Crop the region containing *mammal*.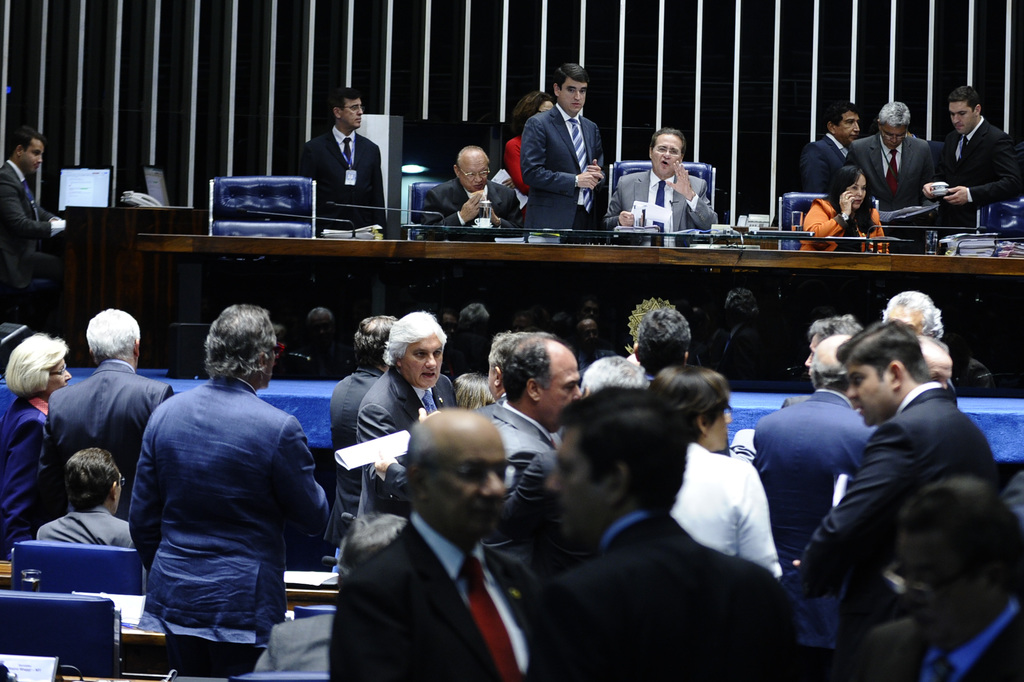
Crop region: pyautogui.locateOnScreen(502, 88, 555, 189).
